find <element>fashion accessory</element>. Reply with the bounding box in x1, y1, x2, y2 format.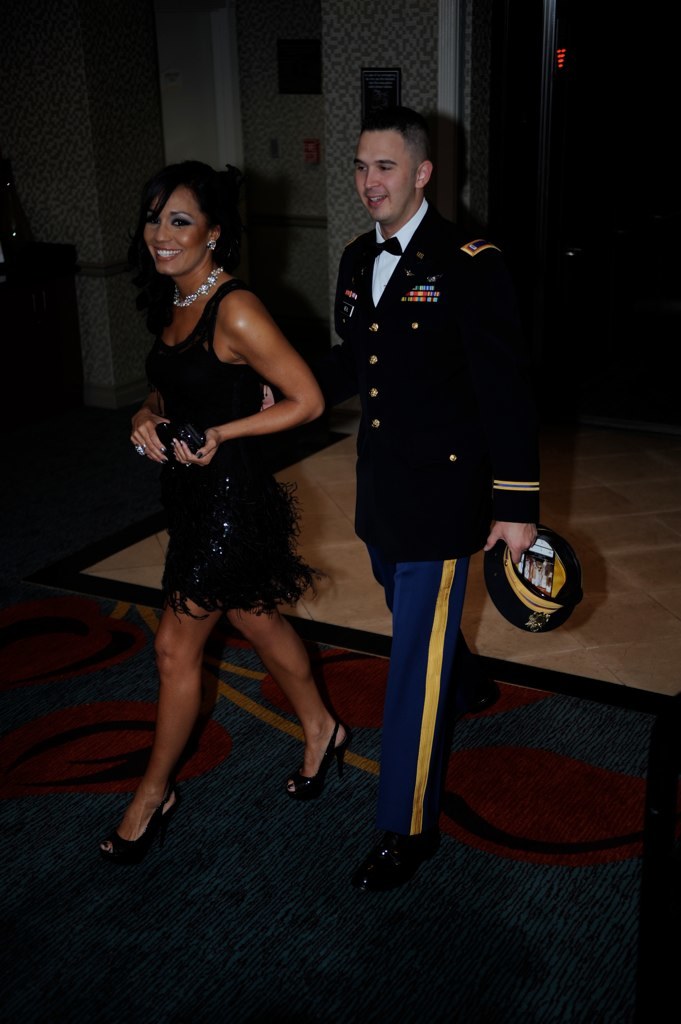
159, 459, 163, 462.
